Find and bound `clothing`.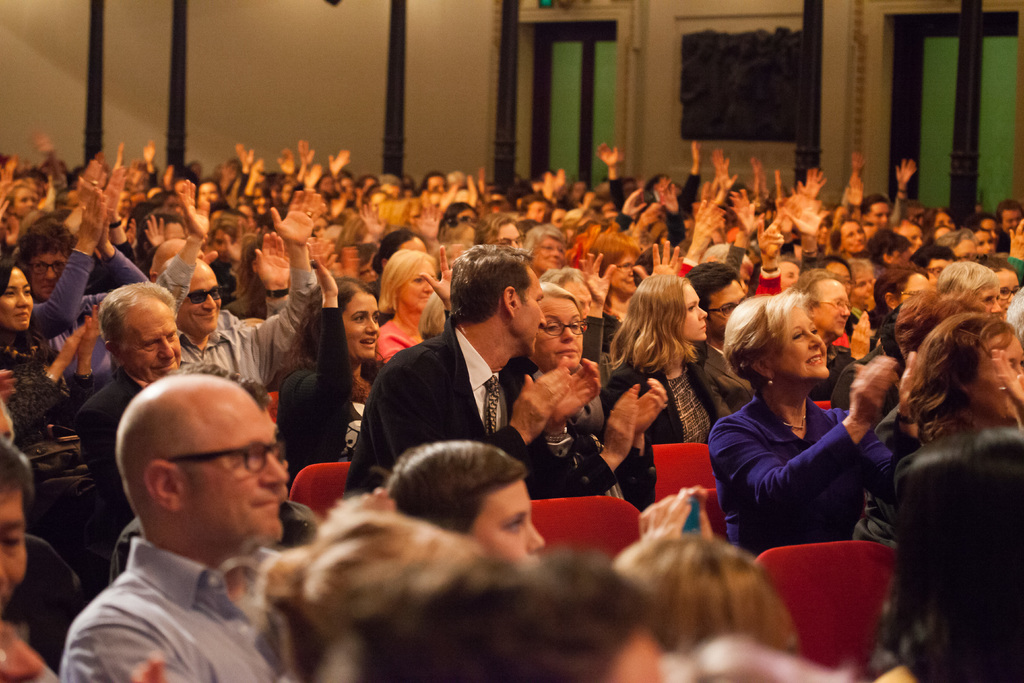
Bound: [left=348, top=311, right=586, bottom=494].
